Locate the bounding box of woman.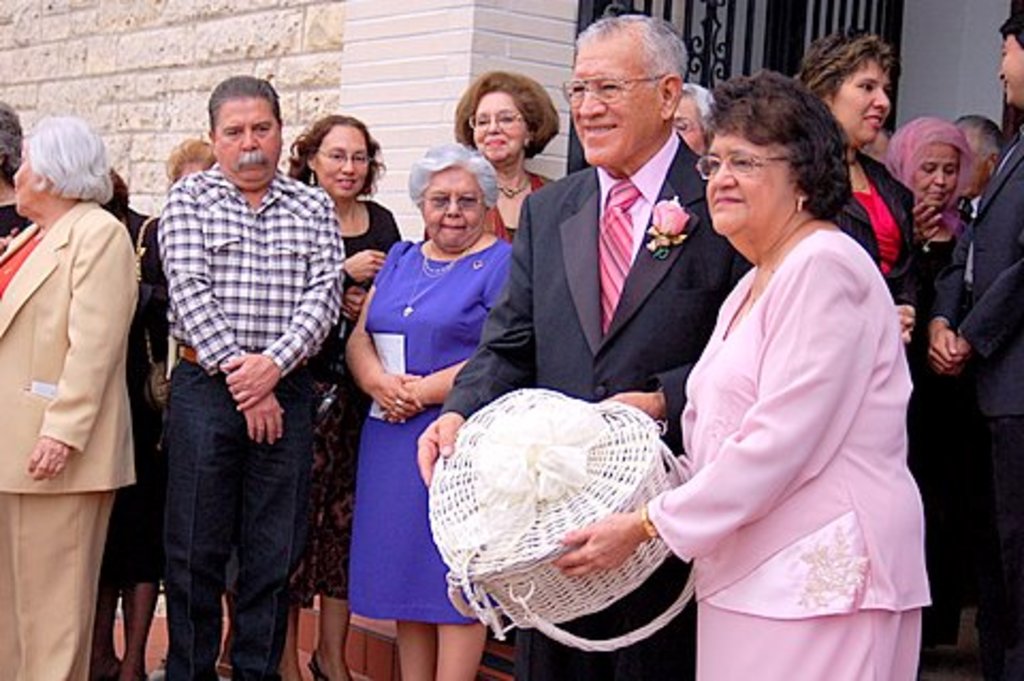
Bounding box: (0, 107, 134, 679).
